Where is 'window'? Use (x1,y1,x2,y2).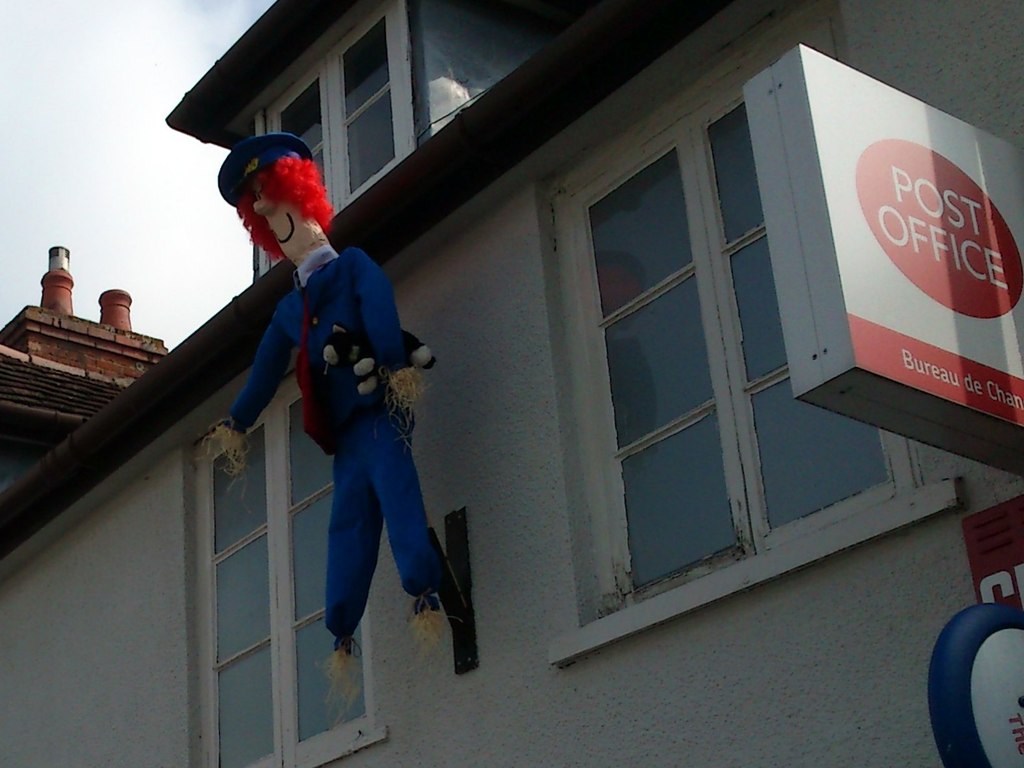
(560,54,911,630).
